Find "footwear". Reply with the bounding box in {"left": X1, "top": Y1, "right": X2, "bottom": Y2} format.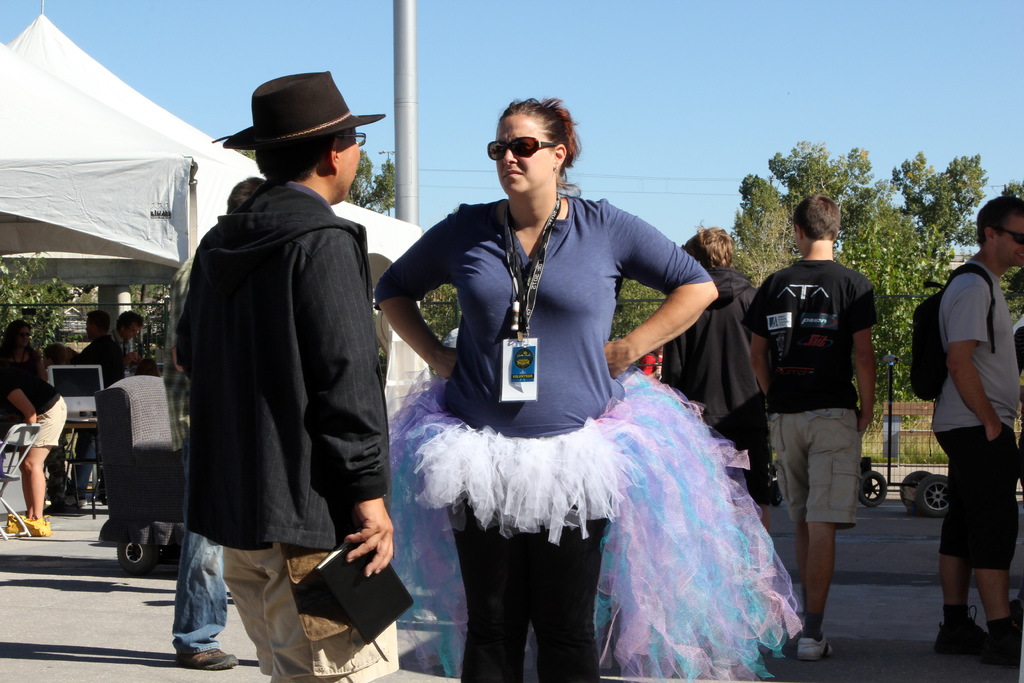
{"left": 941, "top": 607, "right": 992, "bottom": 653}.
